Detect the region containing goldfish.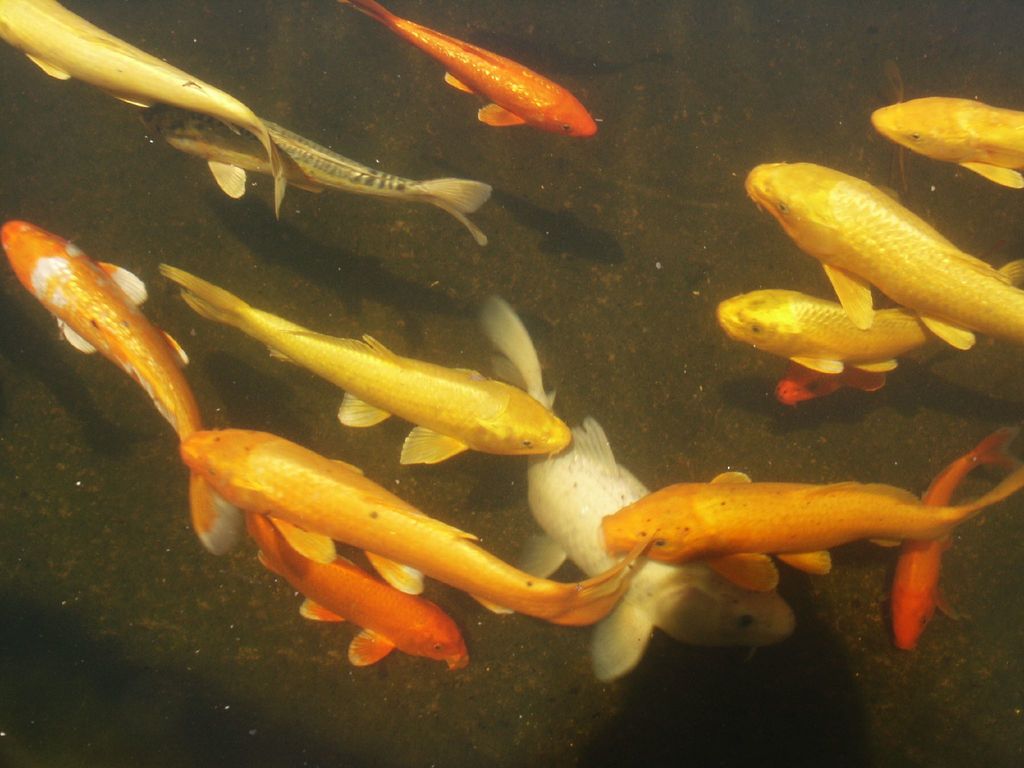
(134, 383, 636, 660).
